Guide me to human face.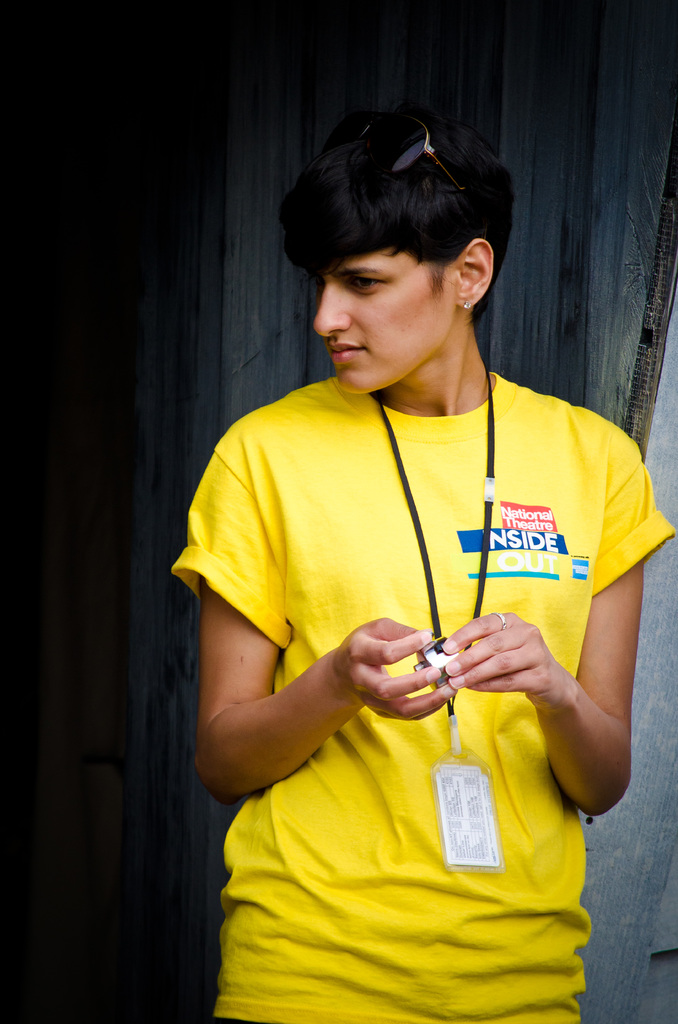
Guidance: rect(315, 253, 453, 393).
